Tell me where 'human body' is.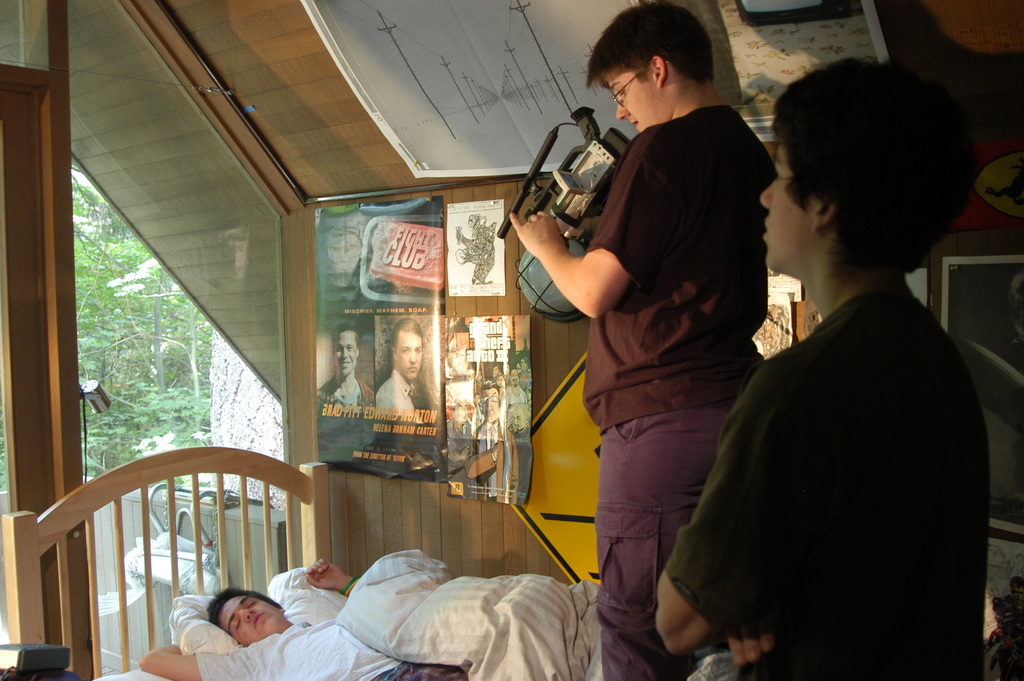
'human body' is at 378, 369, 420, 410.
